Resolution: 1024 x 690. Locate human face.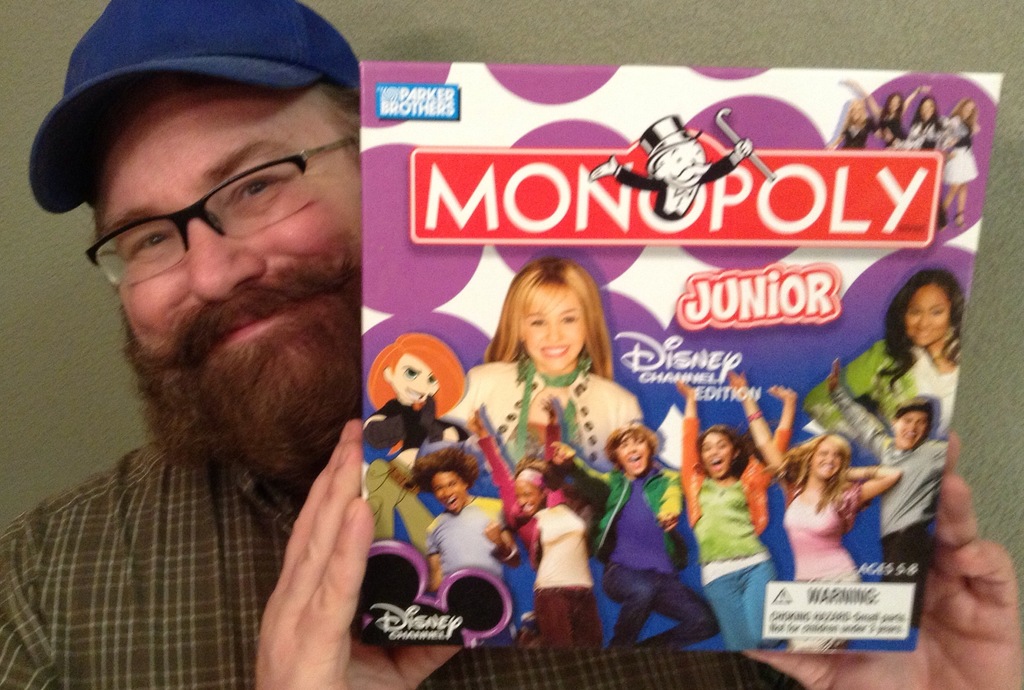
x1=521 y1=483 x2=545 y2=520.
